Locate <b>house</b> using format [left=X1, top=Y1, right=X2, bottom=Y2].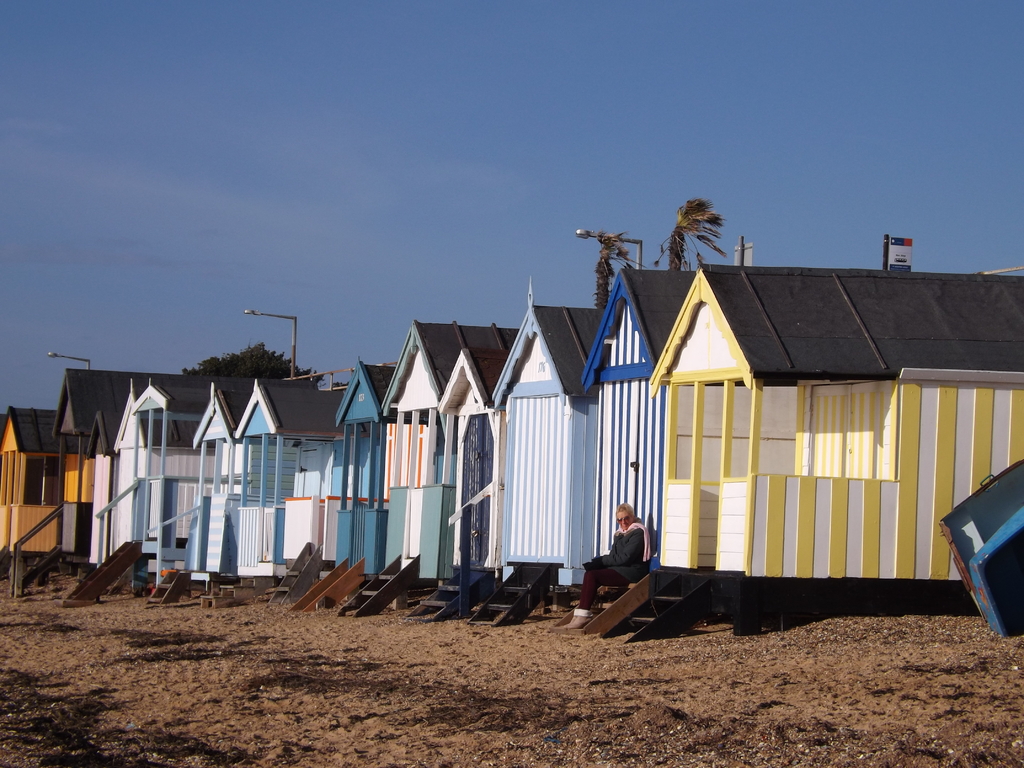
[left=106, top=380, right=239, bottom=550].
